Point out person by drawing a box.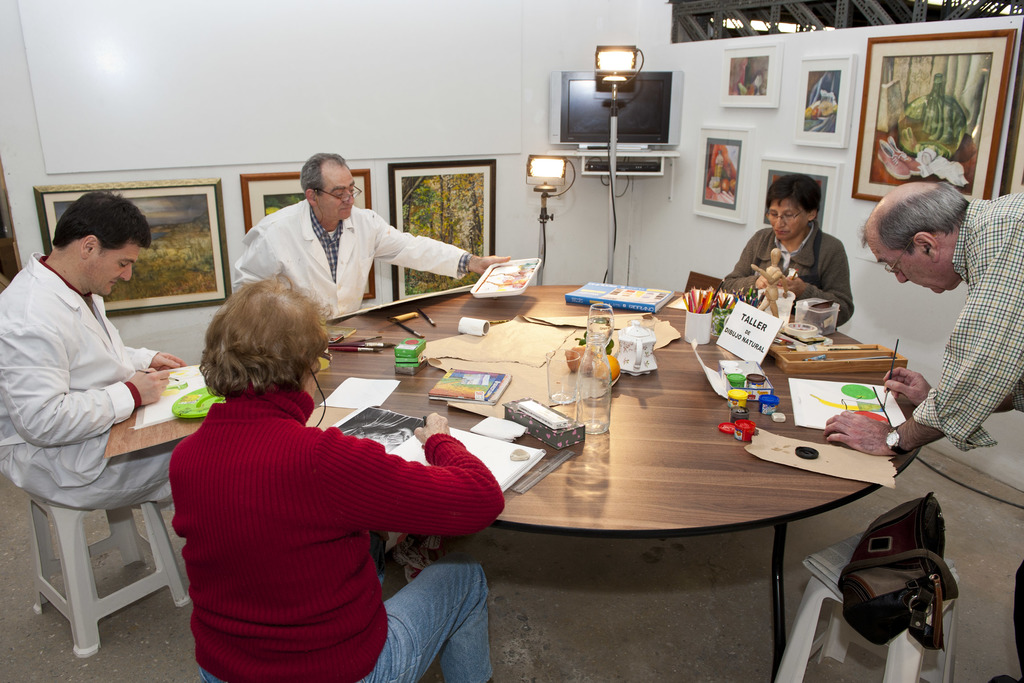
bbox=(820, 177, 1023, 682).
